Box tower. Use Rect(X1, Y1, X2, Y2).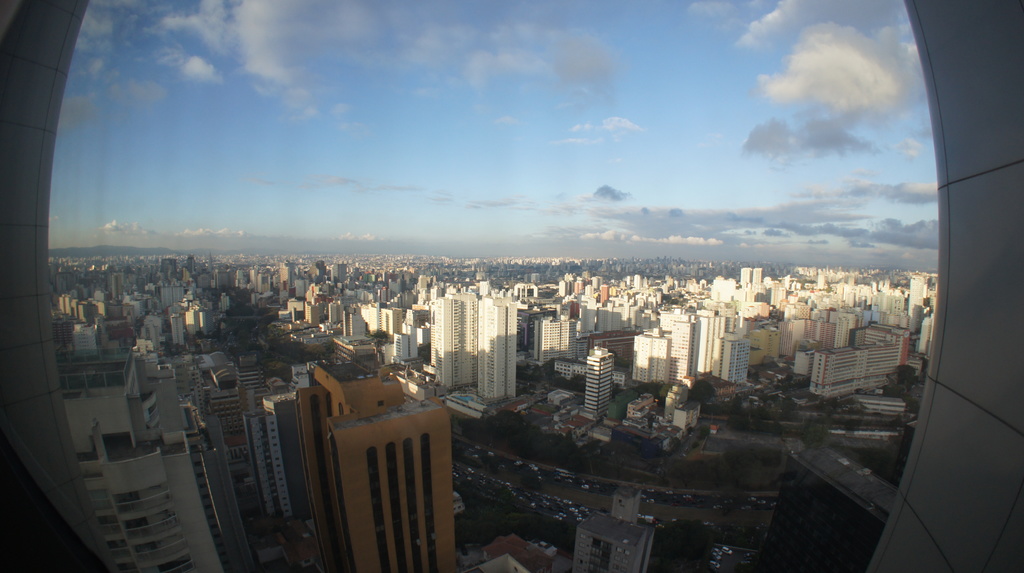
Rect(434, 286, 481, 395).
